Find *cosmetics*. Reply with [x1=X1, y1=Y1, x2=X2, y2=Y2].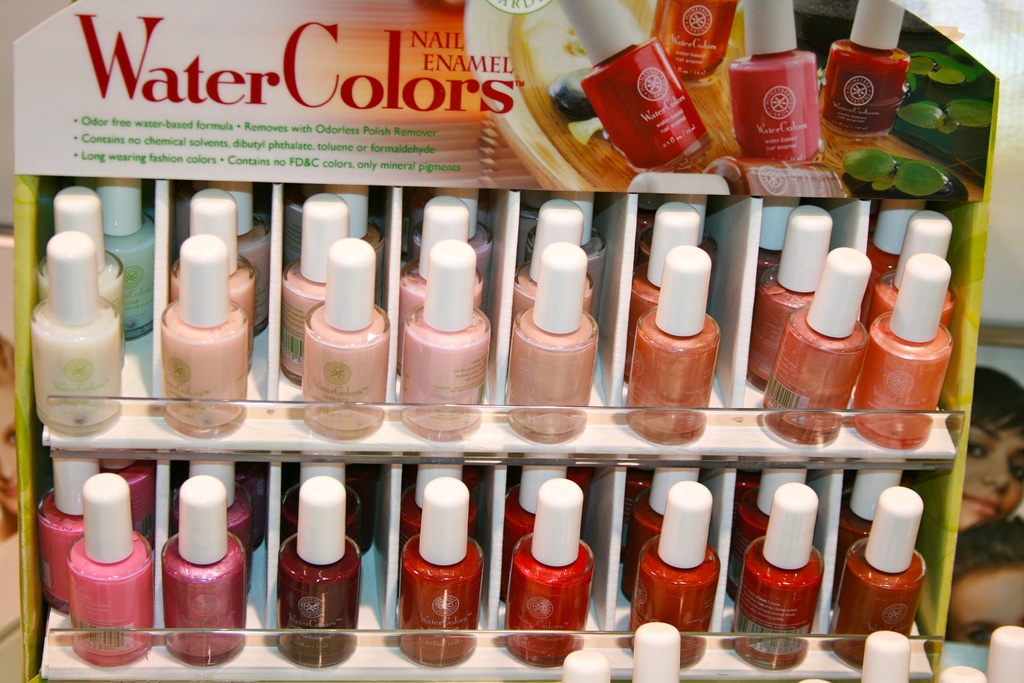
[x1=627, y1=148, x2=847, y2=212].
